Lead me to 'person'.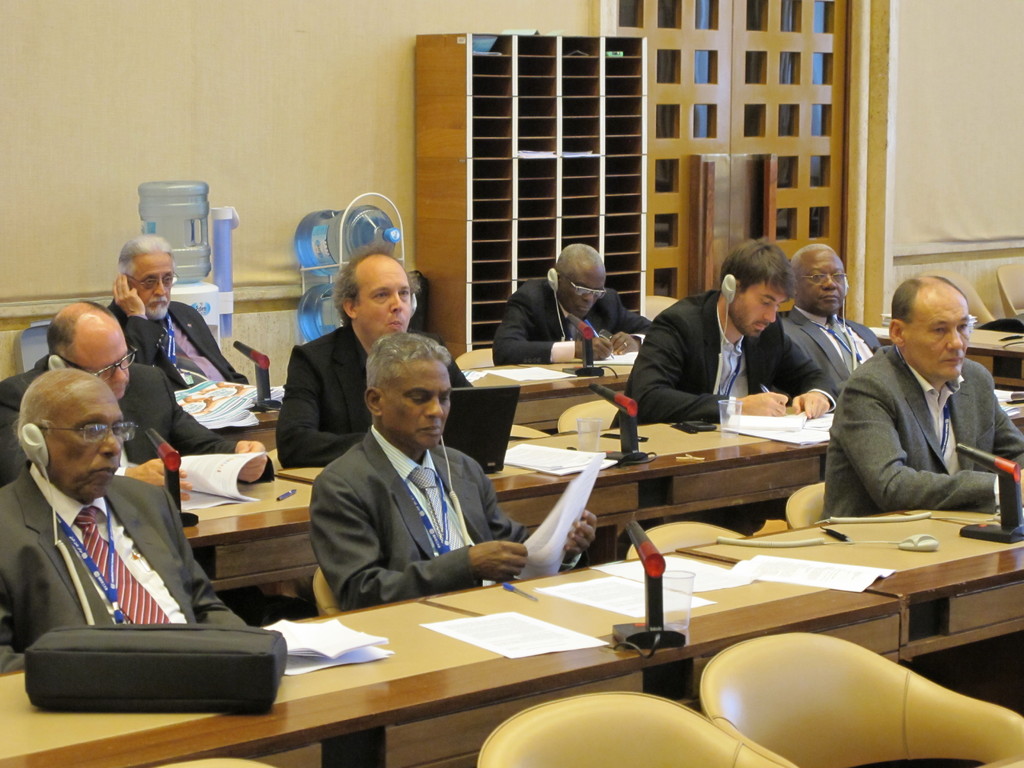
Lead to {"x1": 0, "y1": 362, "x2": 255, "y2": 682}.
